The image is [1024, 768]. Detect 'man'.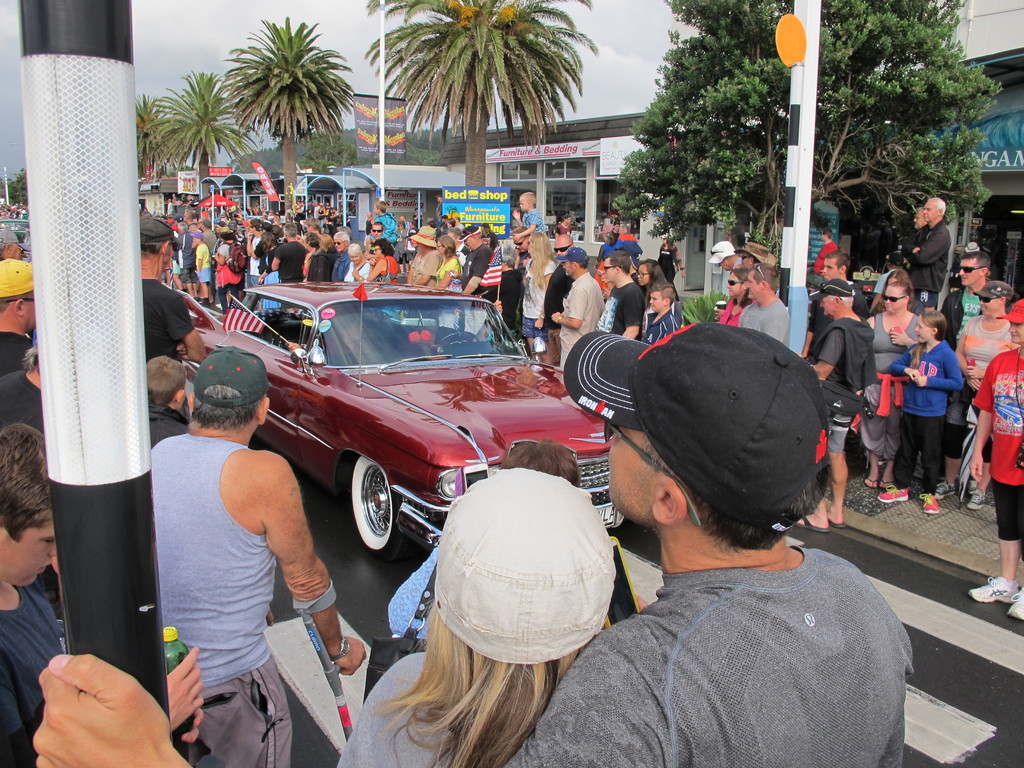
Detection: select_region(819, 248, 868, 316).
